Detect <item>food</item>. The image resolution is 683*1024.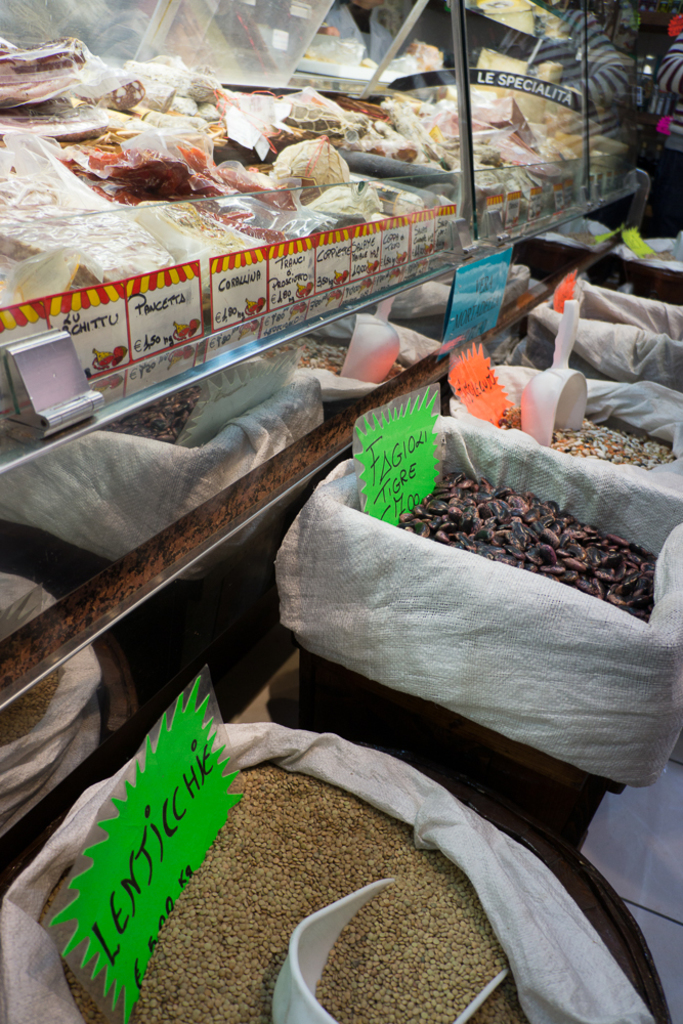
box(2, 671, 62, 745).
